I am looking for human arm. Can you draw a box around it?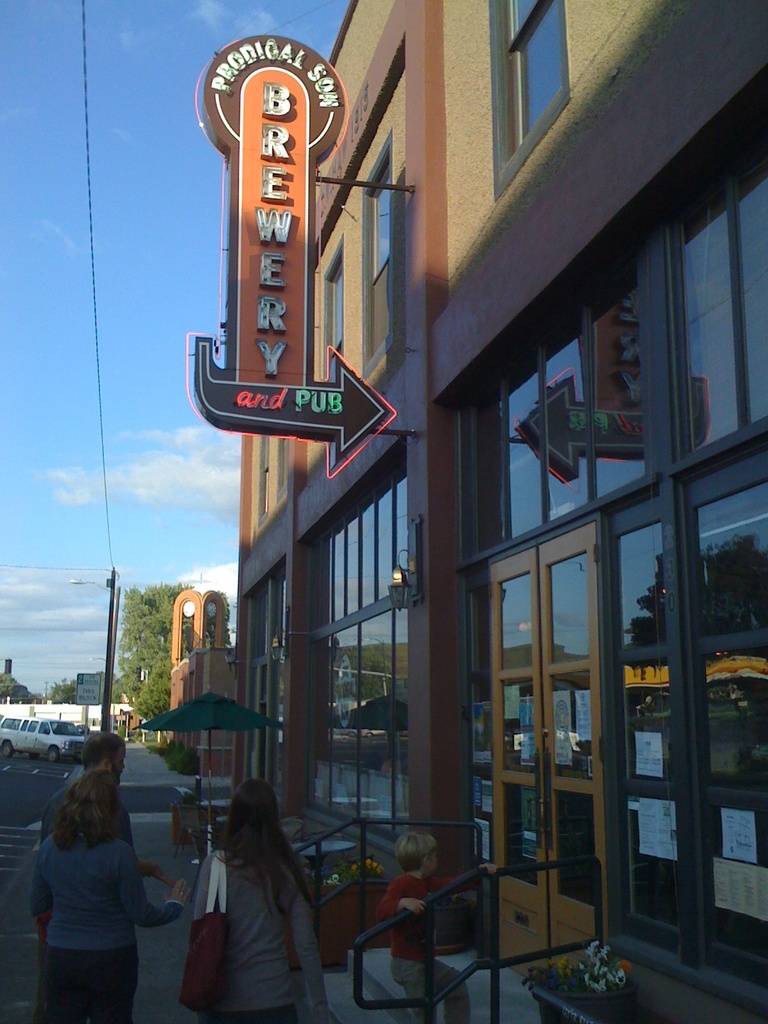
Sure, the bounding box is 121/845/195/936.
